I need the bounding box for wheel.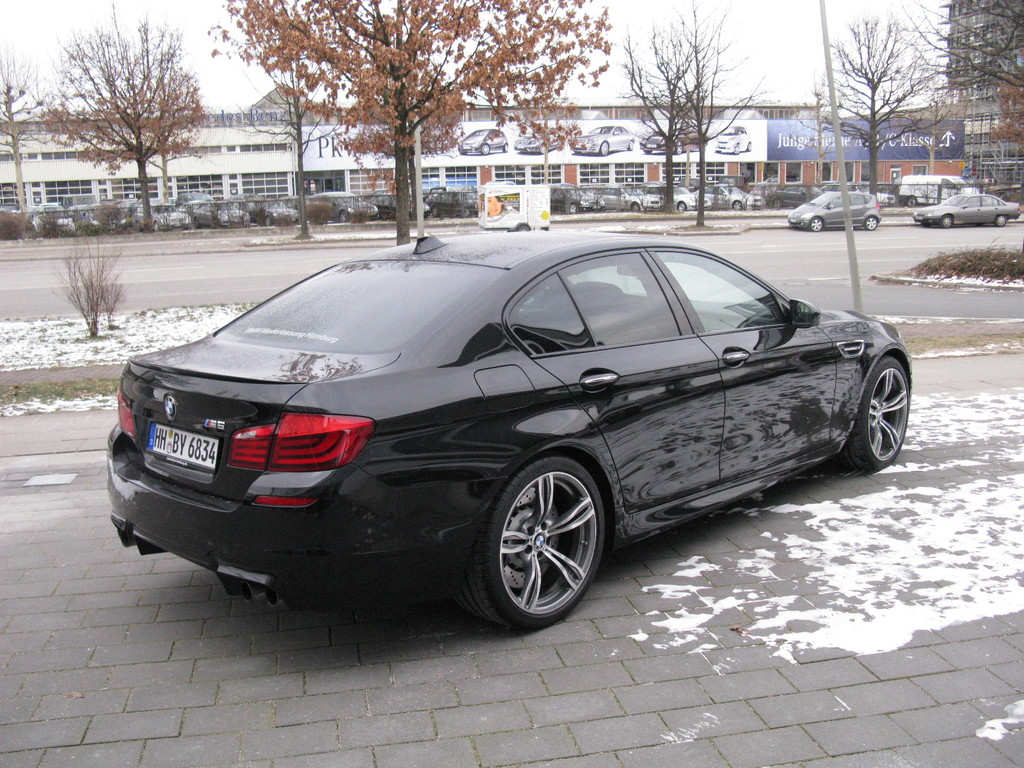
Here it is: <region>567, 203, 576, 214</region>.
